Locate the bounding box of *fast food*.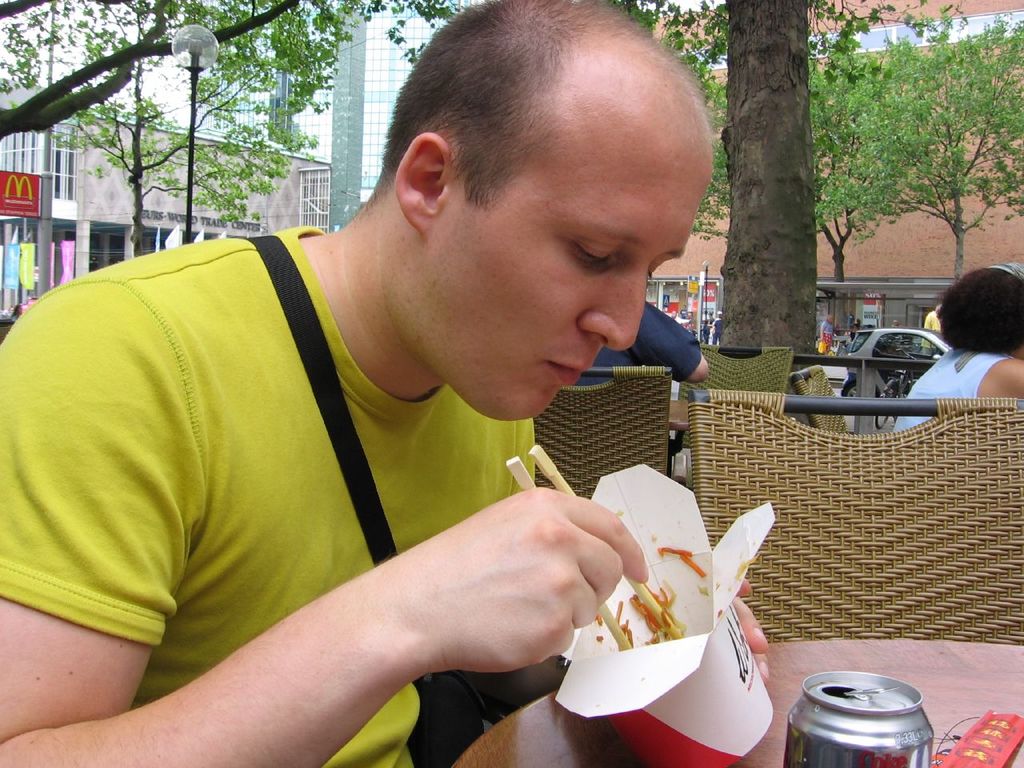
Bounding box: 657, 546, 704, 575.
